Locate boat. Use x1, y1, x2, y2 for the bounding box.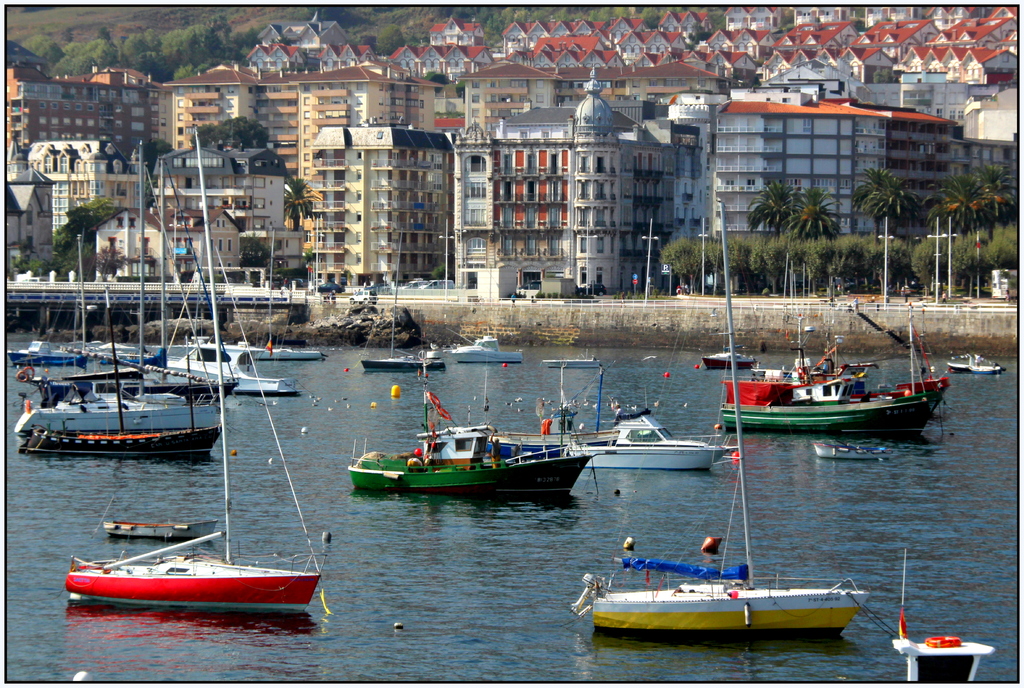
538, 364, 736, 467.
